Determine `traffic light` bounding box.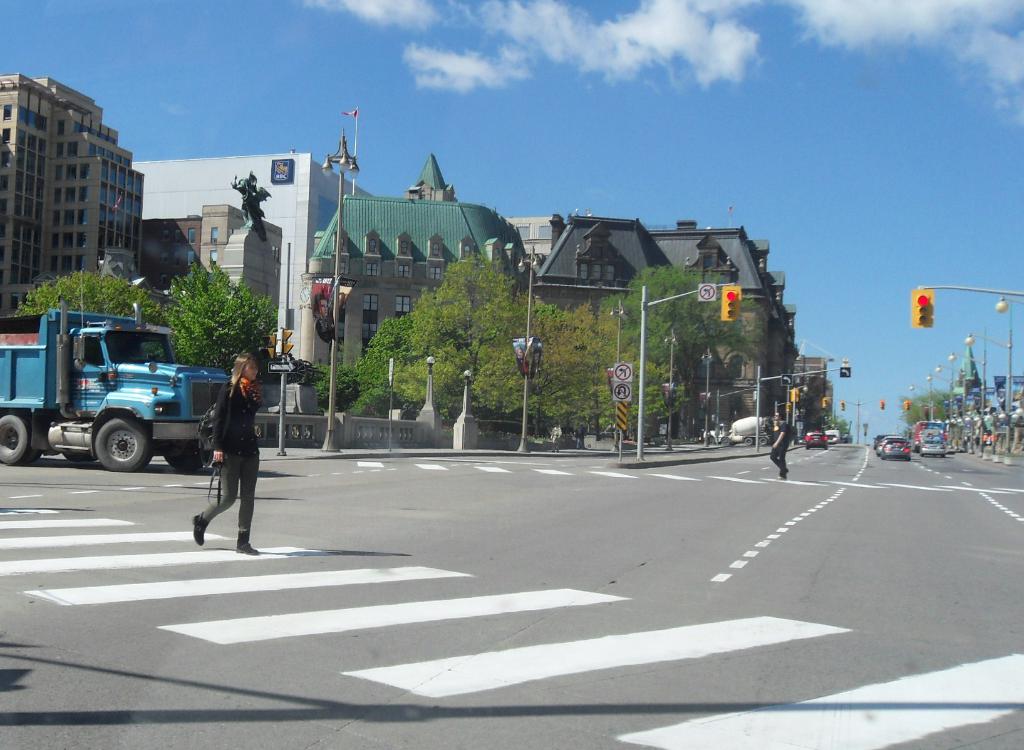
Determined: {"left": 822, "top": 397, "right": 828, "bottom": 408}.
